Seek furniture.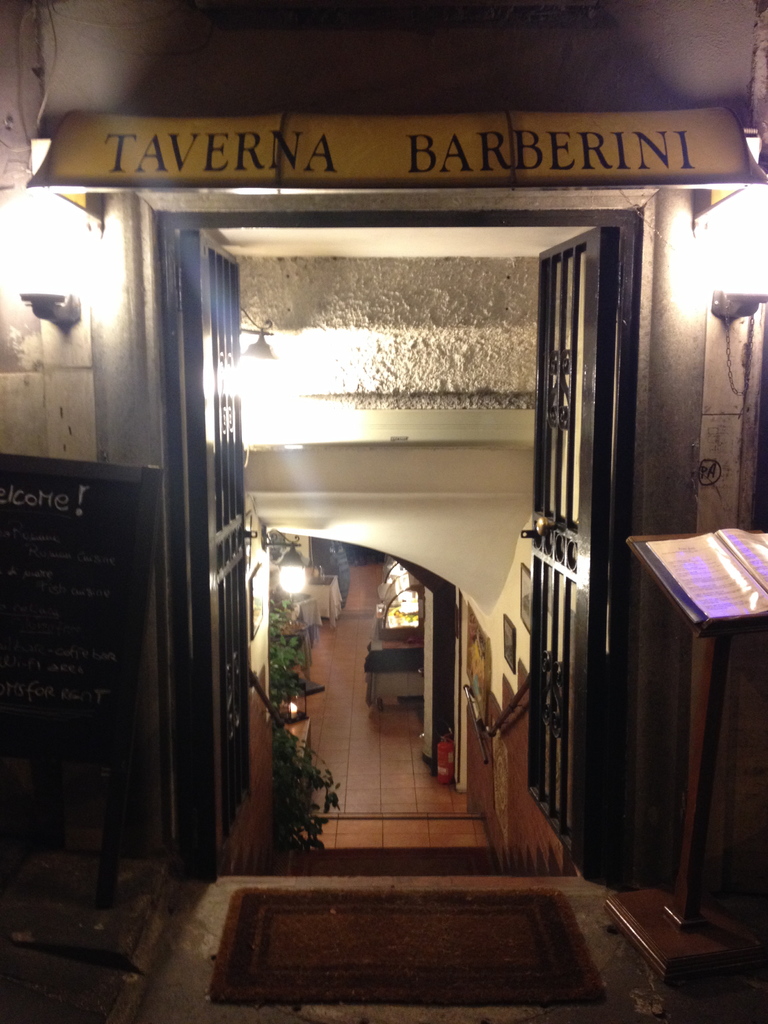
<region>307, 568, 342, 622</region>.
